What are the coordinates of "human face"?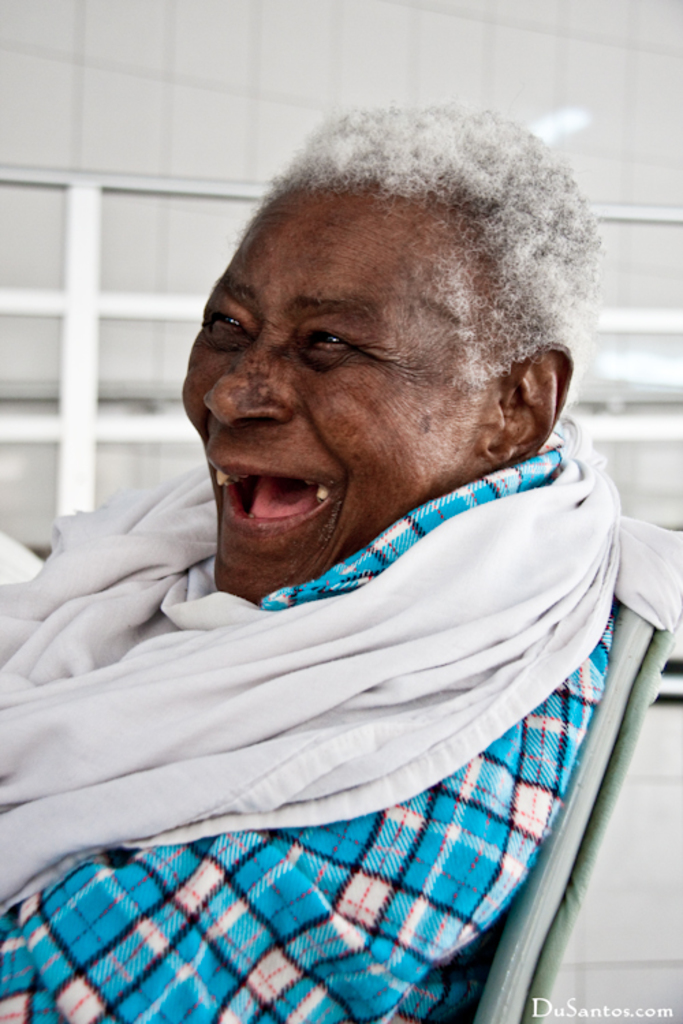
171 176 494 609.
